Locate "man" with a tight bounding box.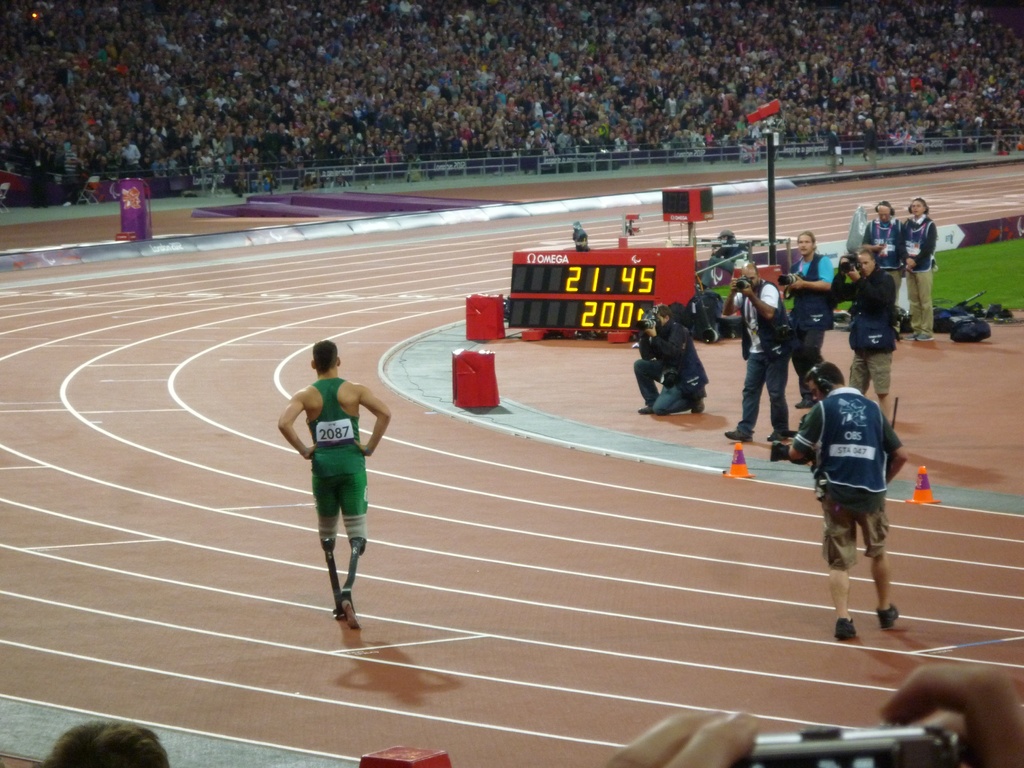
bbox=[802, 367, 918, 652].
